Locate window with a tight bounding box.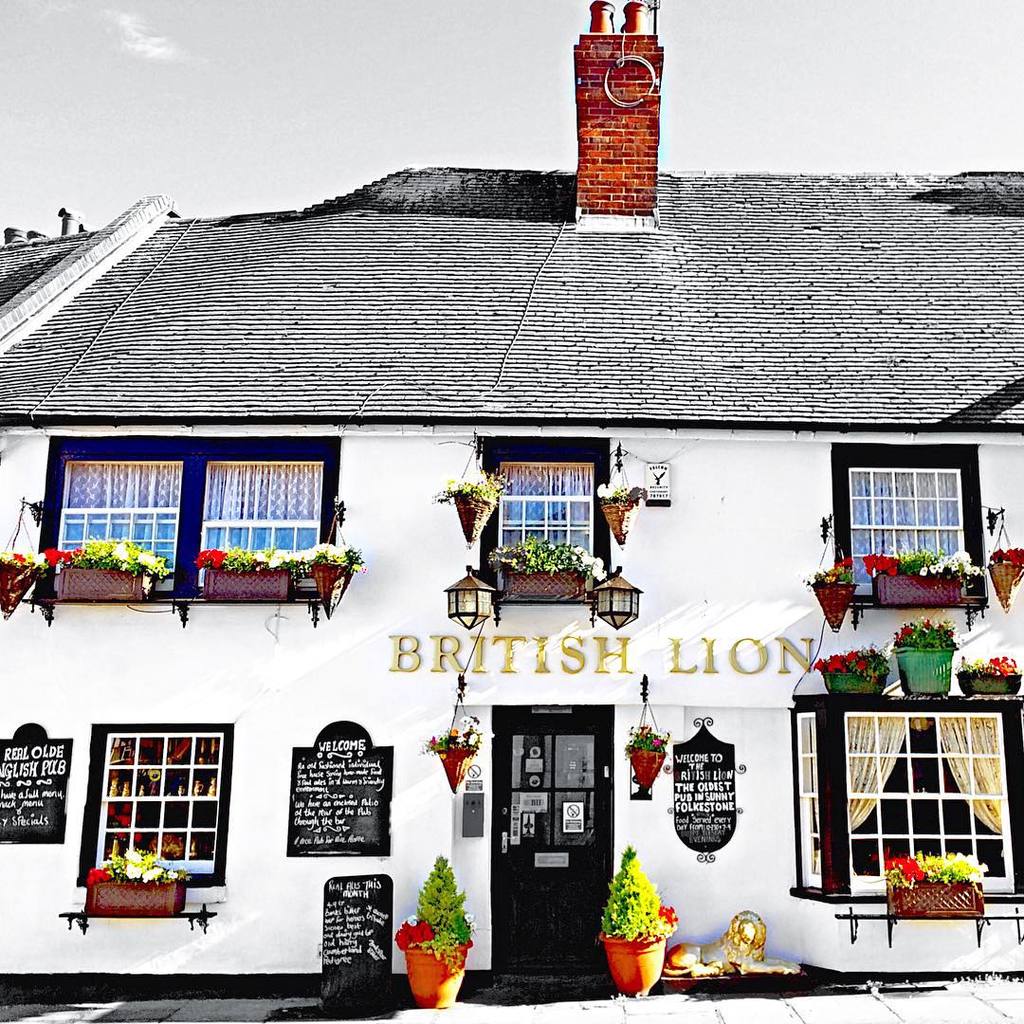
835 694 1023 922.
